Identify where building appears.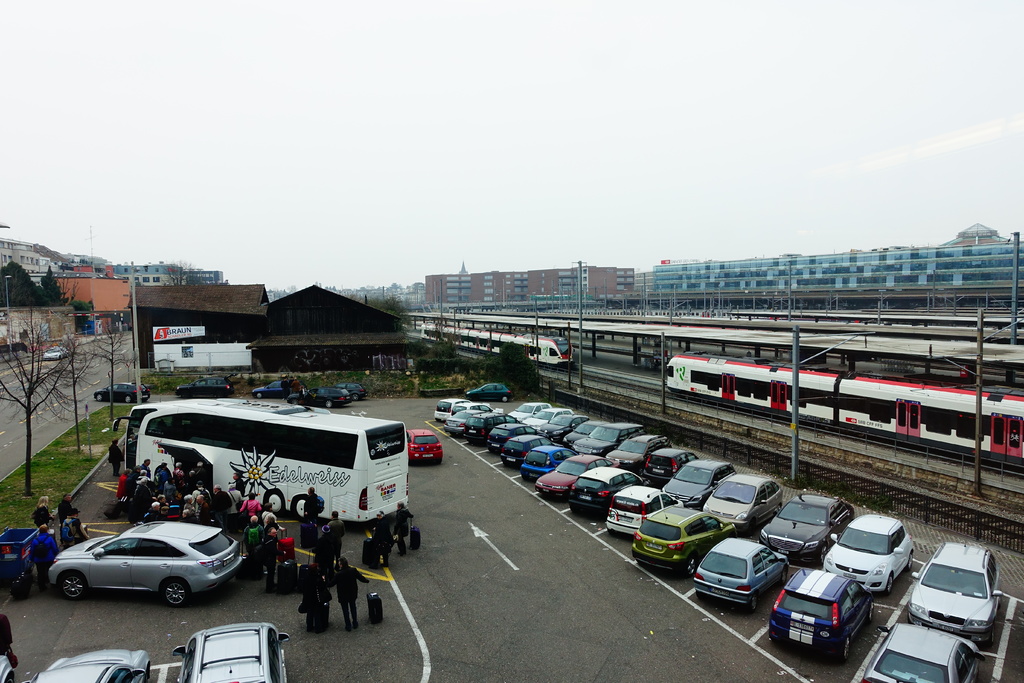
Appears at 941 222 1011 247.
